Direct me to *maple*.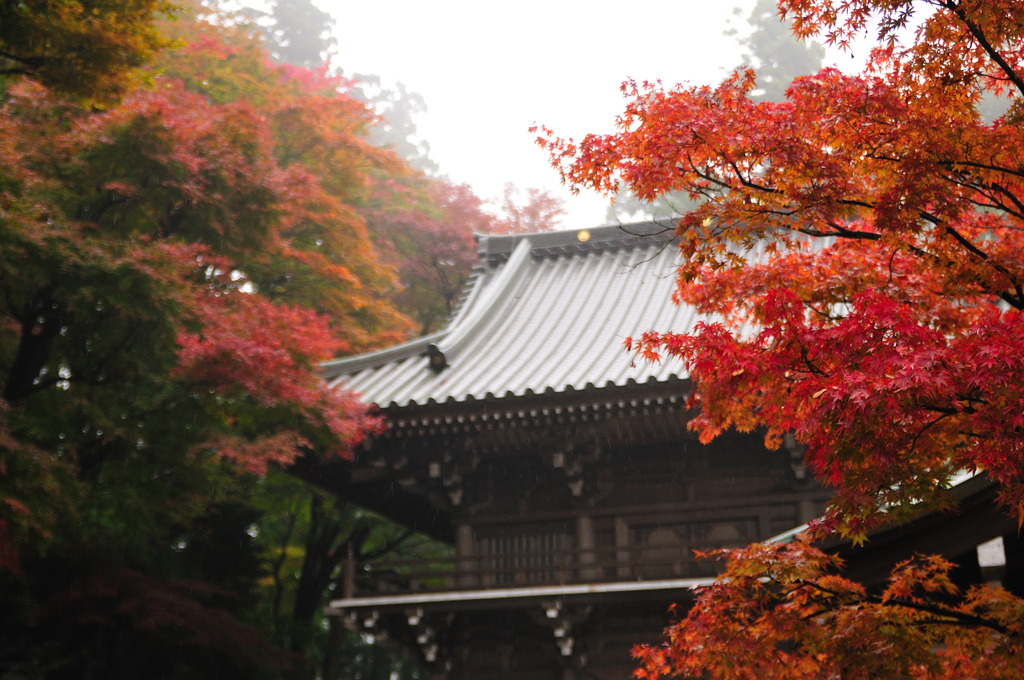
Direction: detection(158, 321, 367, 565).
